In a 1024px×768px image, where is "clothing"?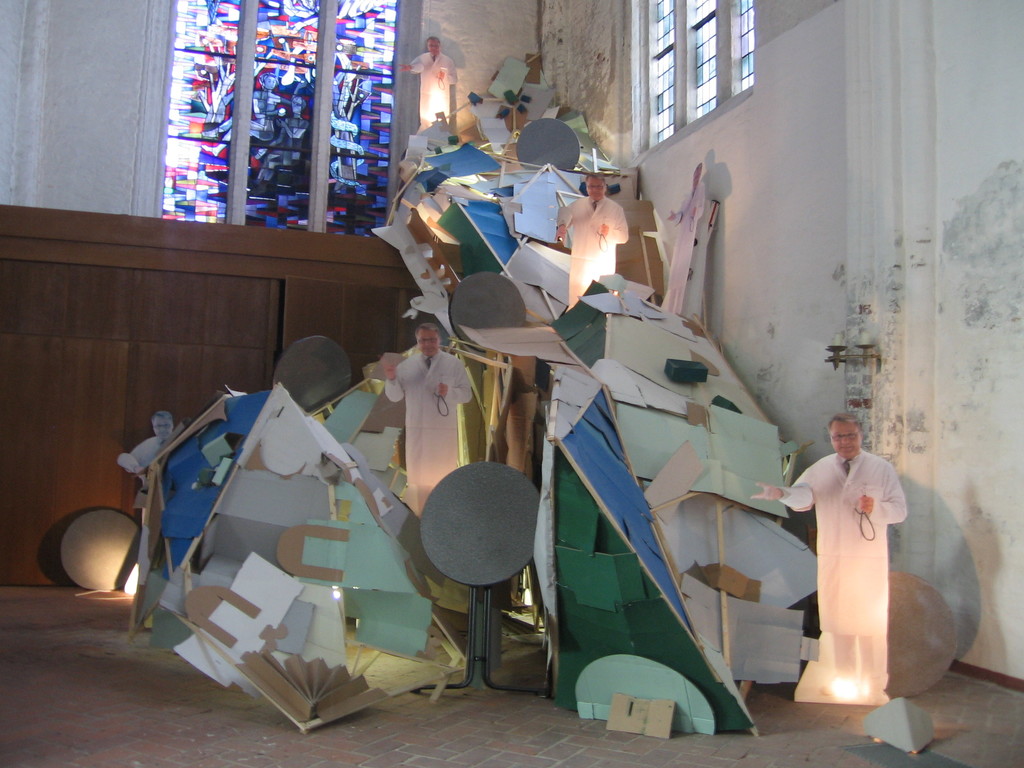
778 445 904 636.
